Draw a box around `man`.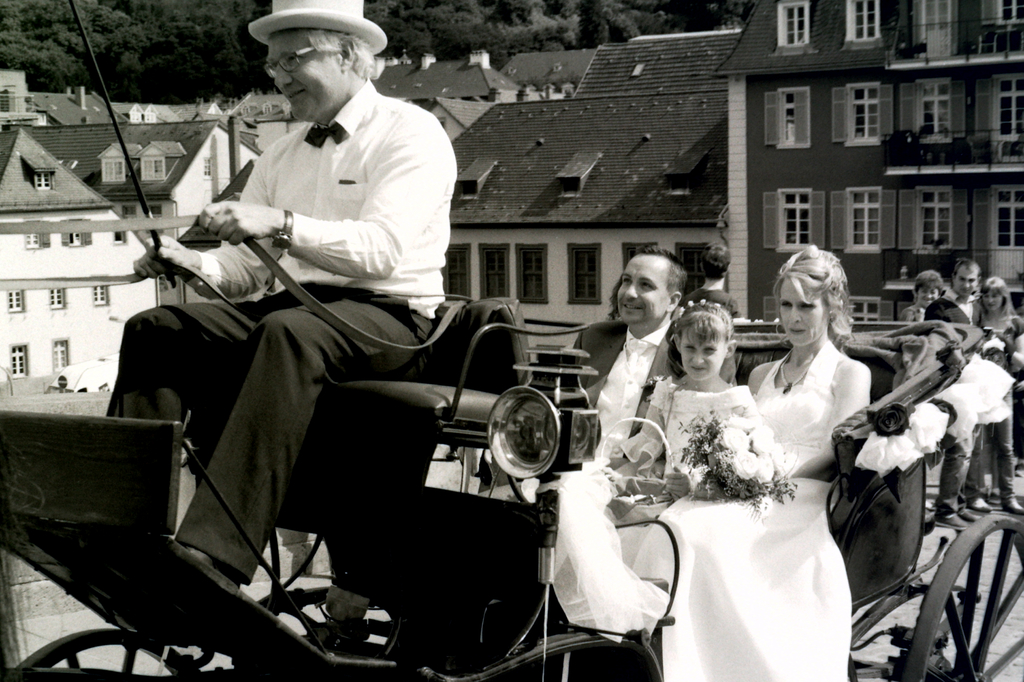
bbox(917, 257, 993, 519).
